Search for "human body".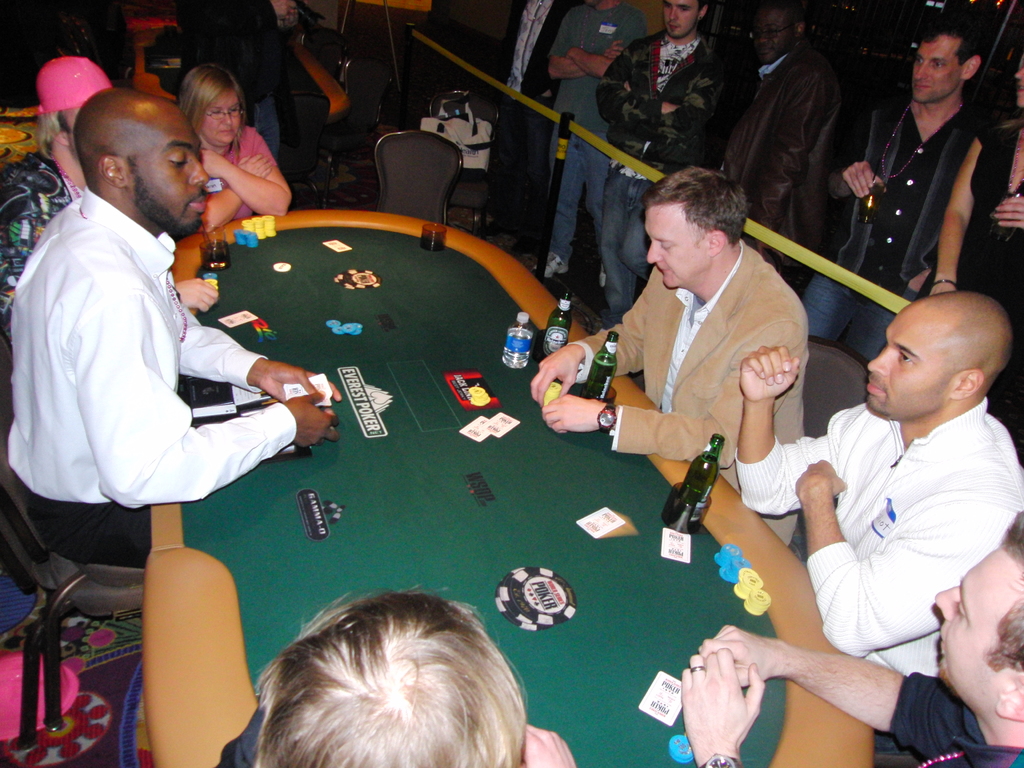
Found at [6, 81, 338, 564].
